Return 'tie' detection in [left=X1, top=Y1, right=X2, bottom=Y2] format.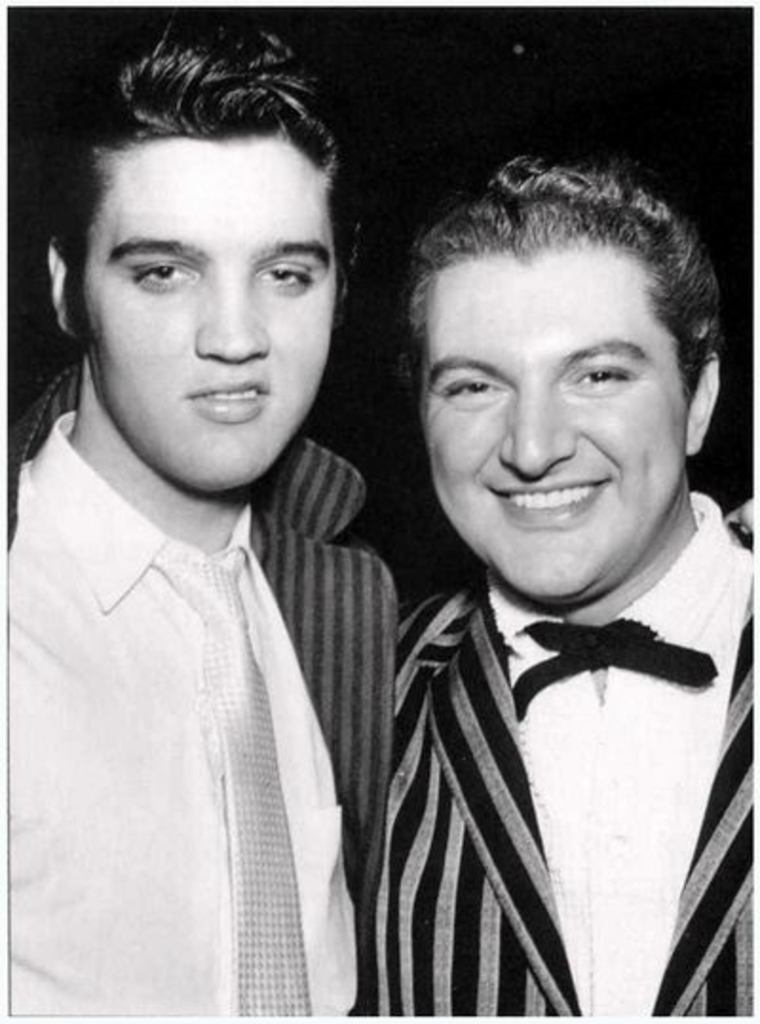
[left=511, top=614, right=718, bottom=726].
